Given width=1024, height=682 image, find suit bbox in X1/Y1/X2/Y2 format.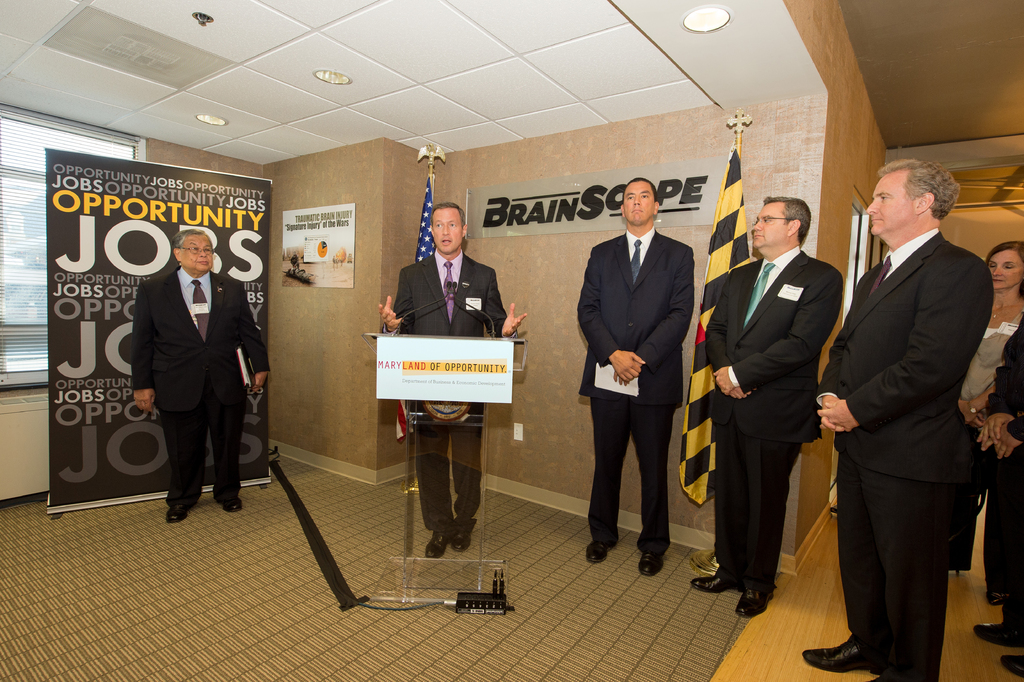
131/267/268/506.
